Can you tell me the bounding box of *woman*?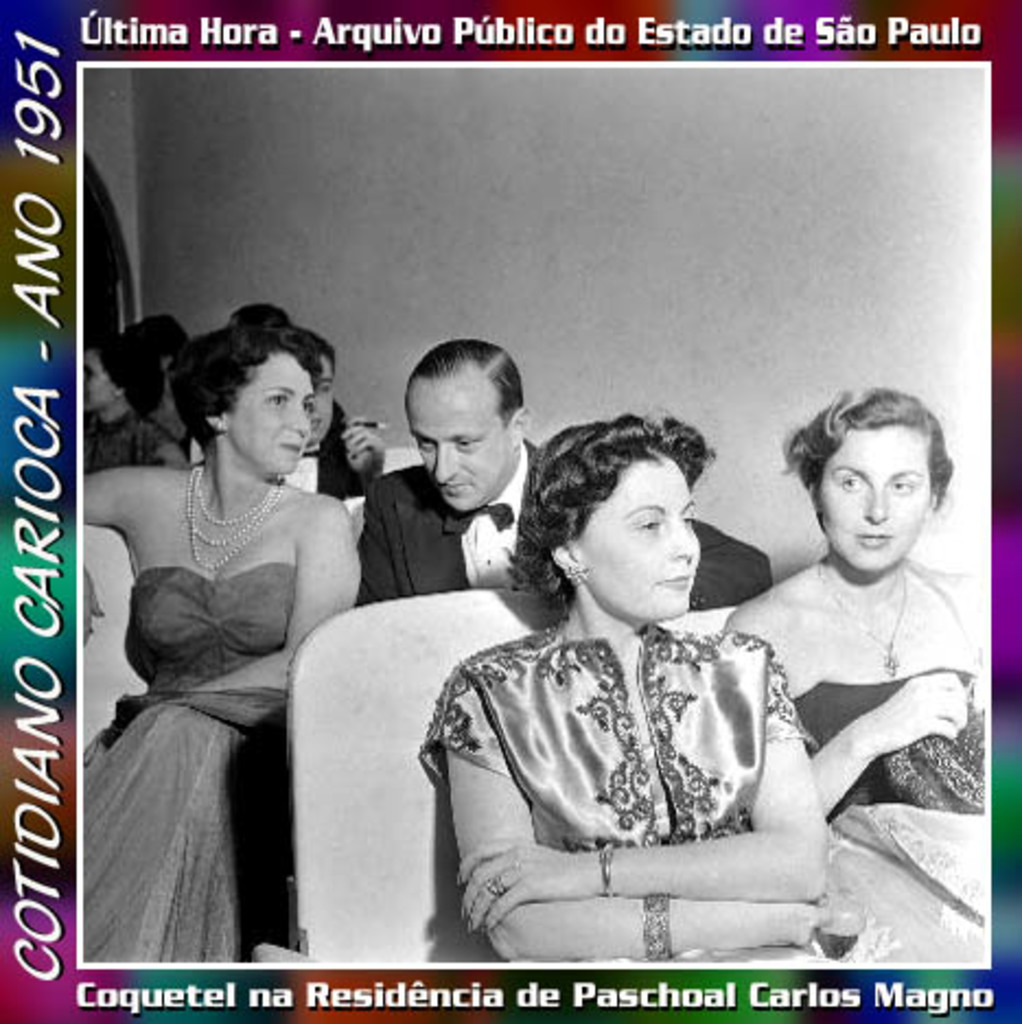
l=711, t=381, r=1002, b=969.
